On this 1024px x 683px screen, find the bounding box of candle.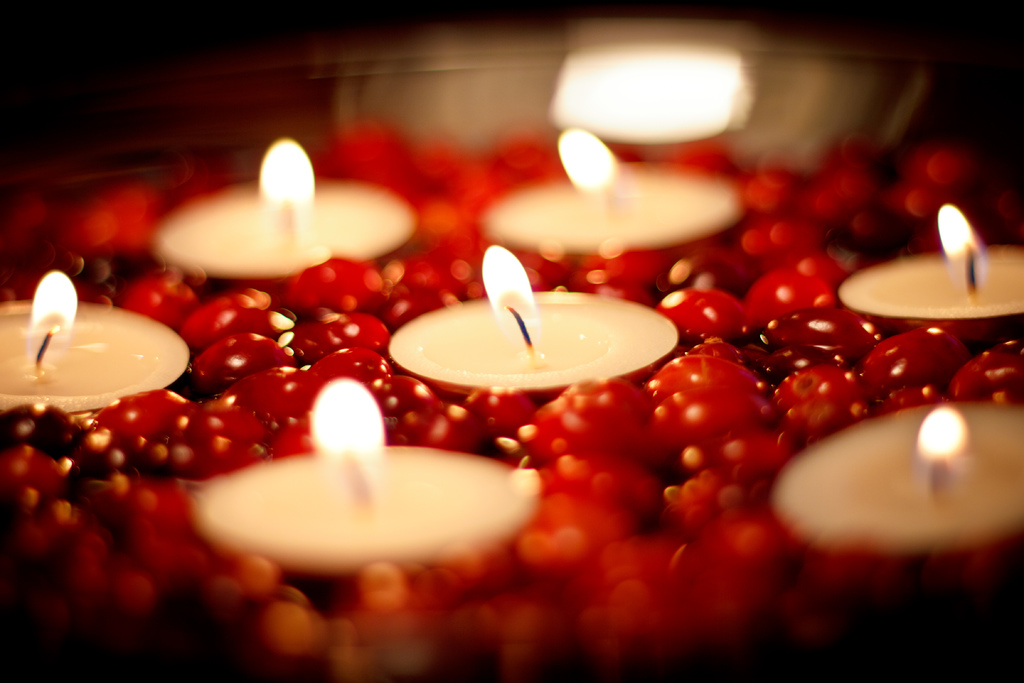
Bounding box: 480/122/737/258.
